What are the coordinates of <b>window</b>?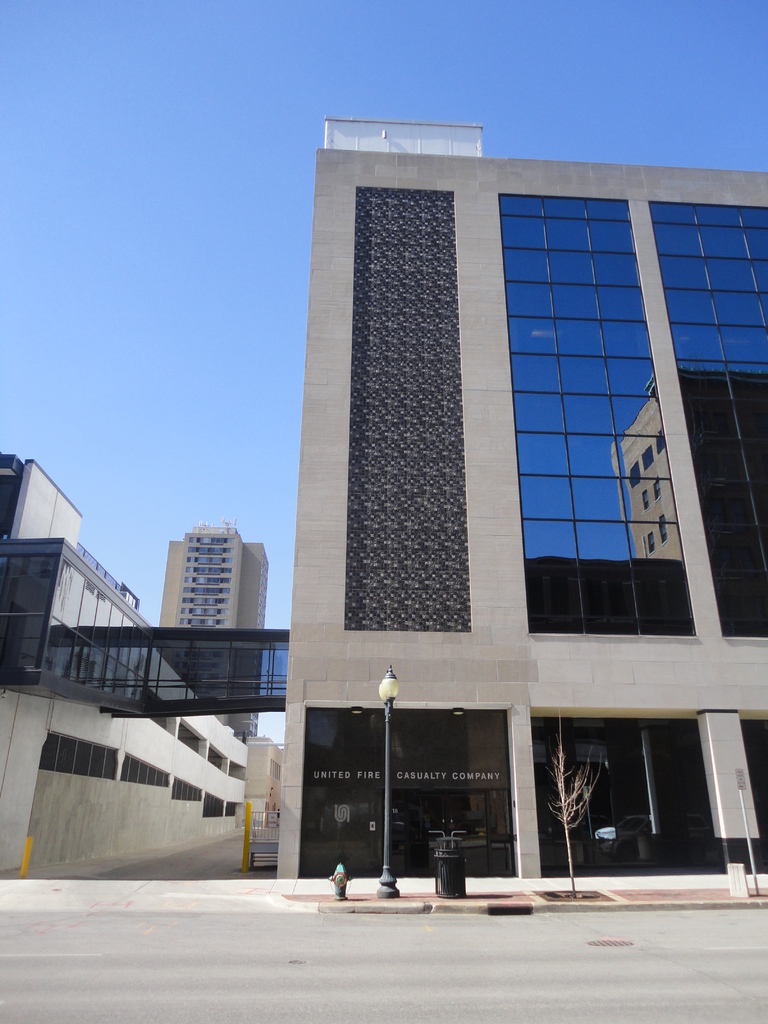
(left=649, top=202, right=767, bottom=637).
